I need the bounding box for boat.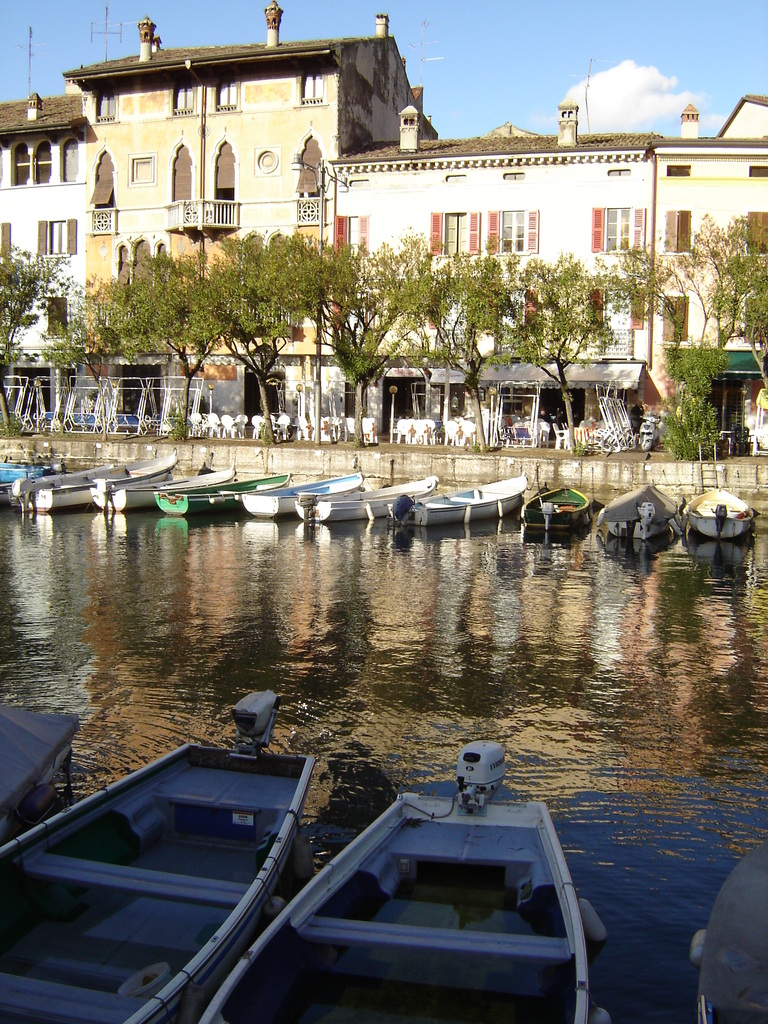
Here it is: bbox(674, 484, 763, 540).
